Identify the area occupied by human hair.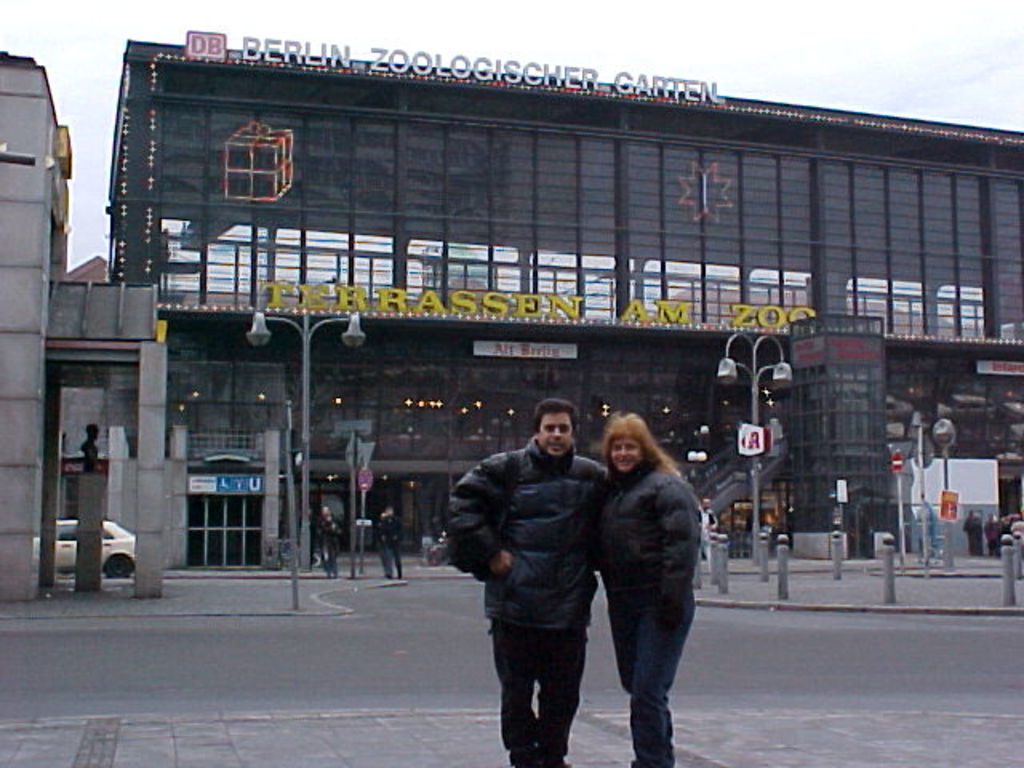
Area: 533:397:576:430.
